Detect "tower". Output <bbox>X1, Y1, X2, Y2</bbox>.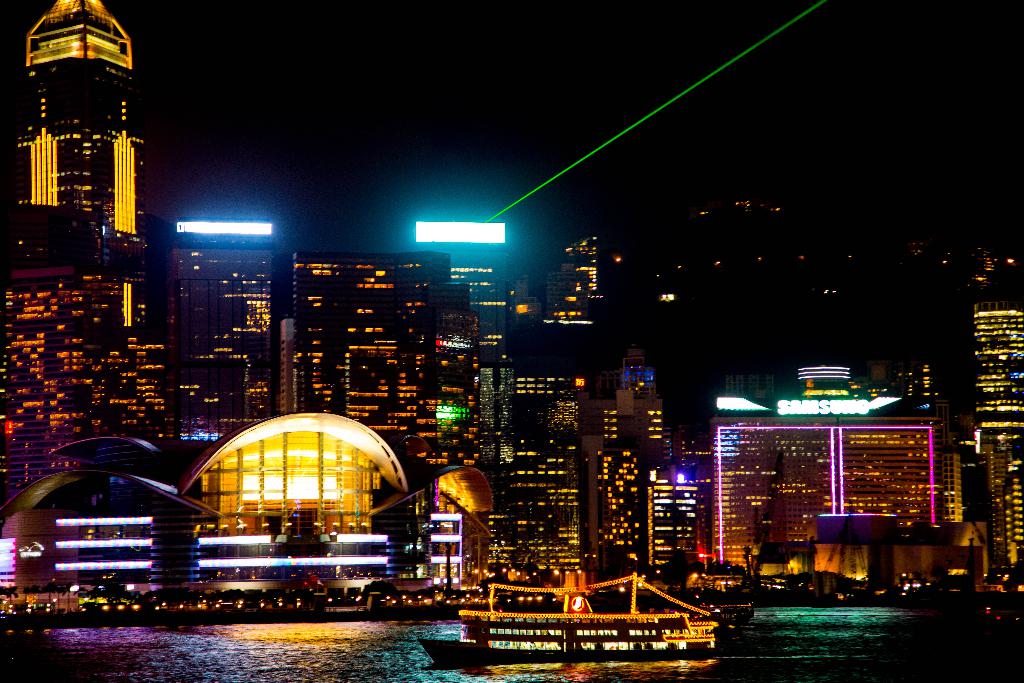
<bbox>294, 251, 444, 452</bbox>.
